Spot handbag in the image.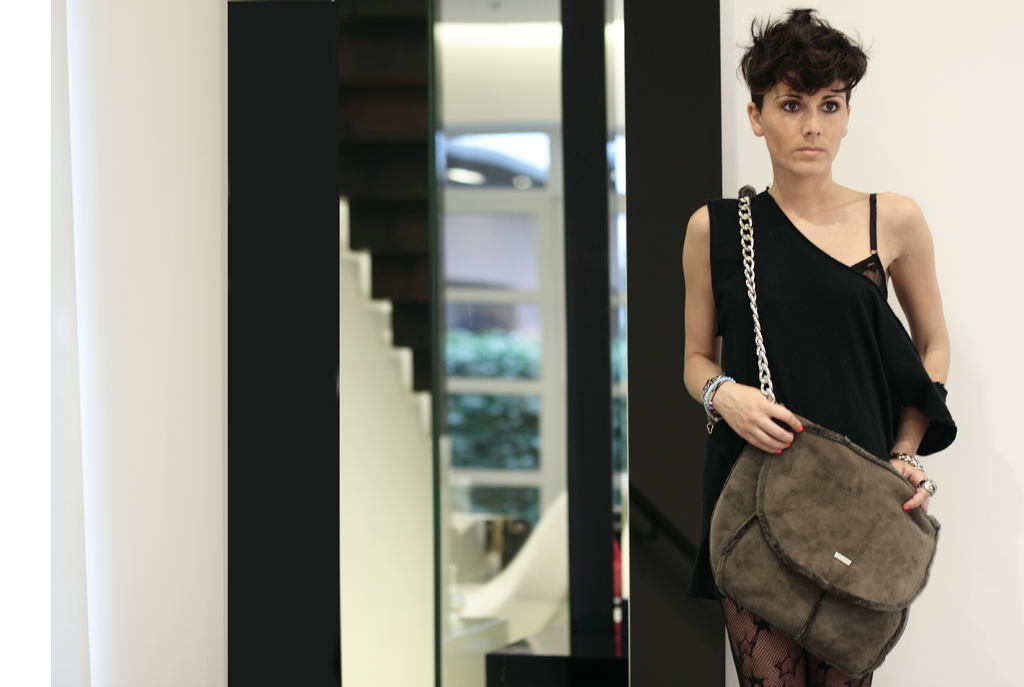
handbag found at x1=713, y1=189, x2=945, y2=681.
